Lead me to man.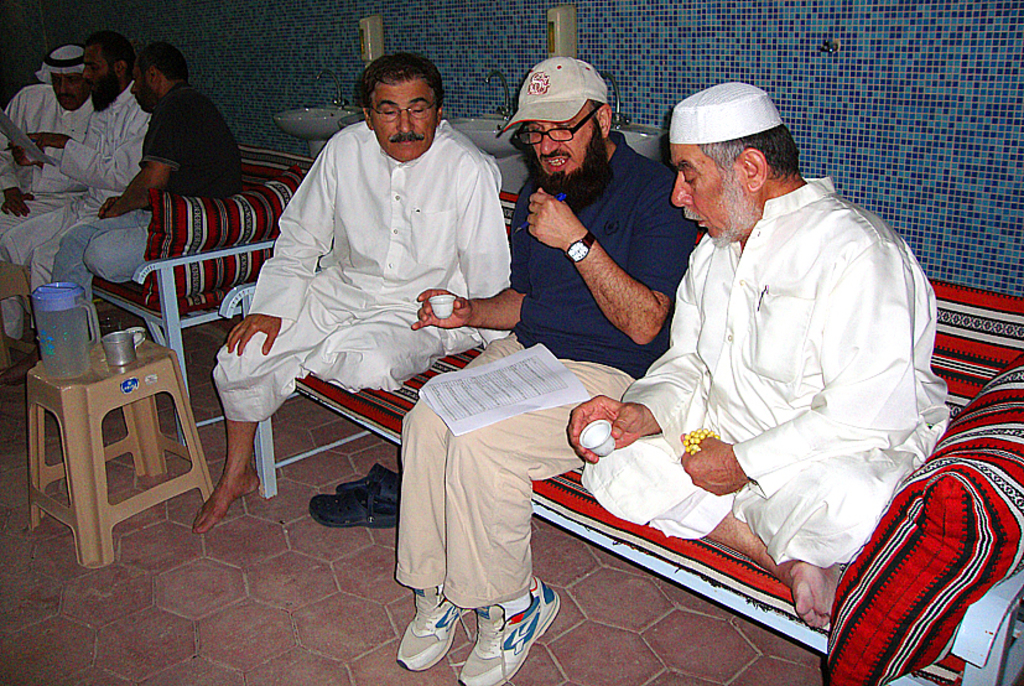
Lead to locate(0, 43, 95, 209).
